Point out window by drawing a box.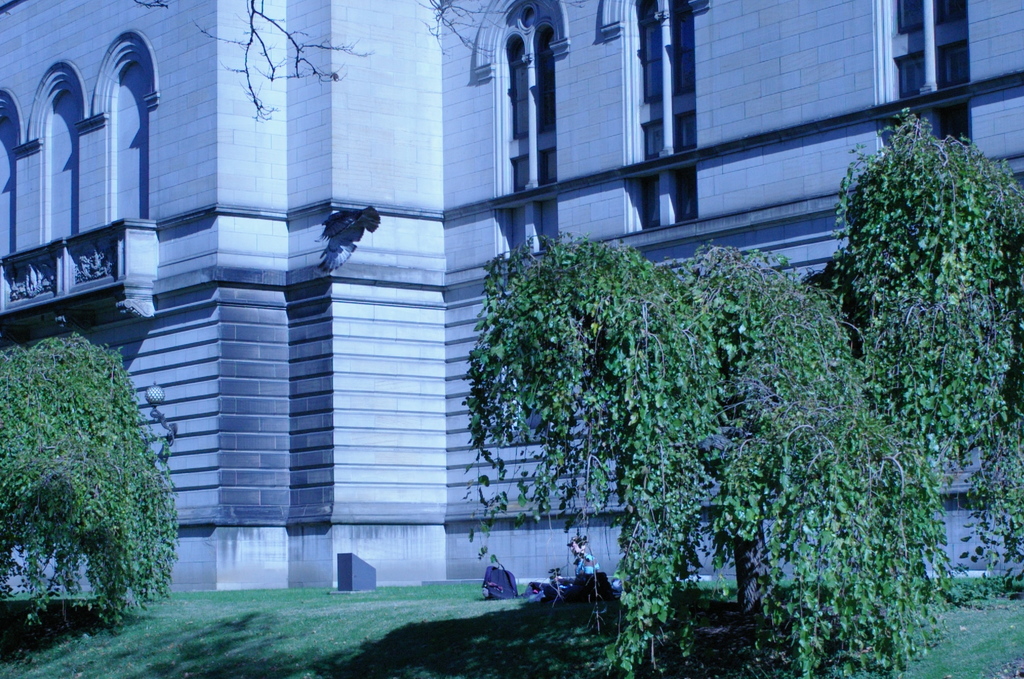
BBox(42, 86, 81, 243).
